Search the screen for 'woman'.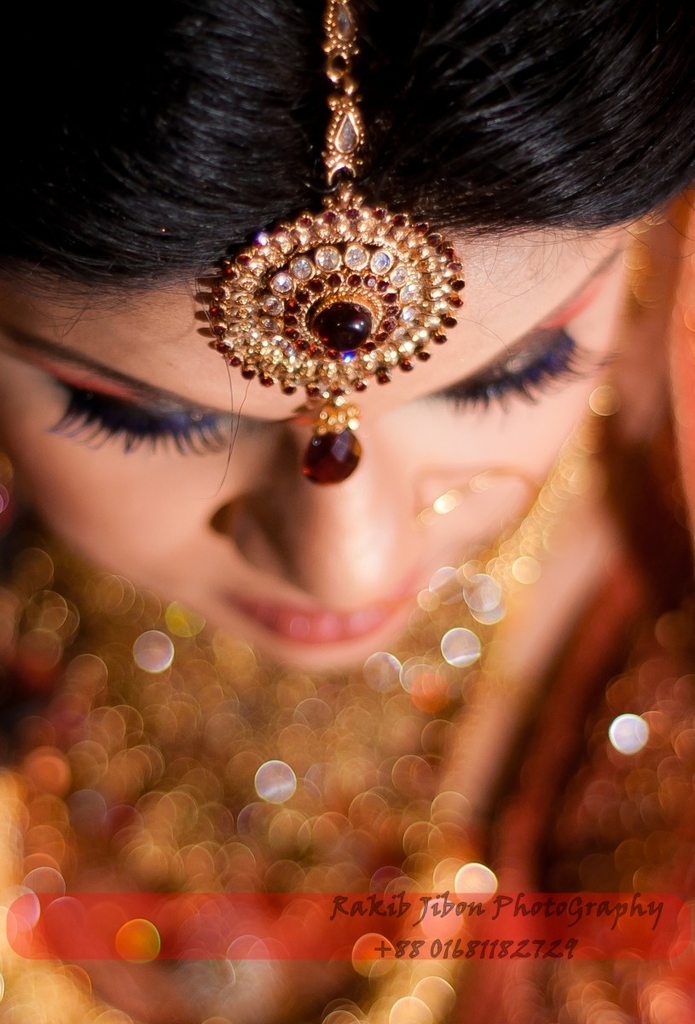
Found at x1=28 y1=25 x2=652 y2=951.
